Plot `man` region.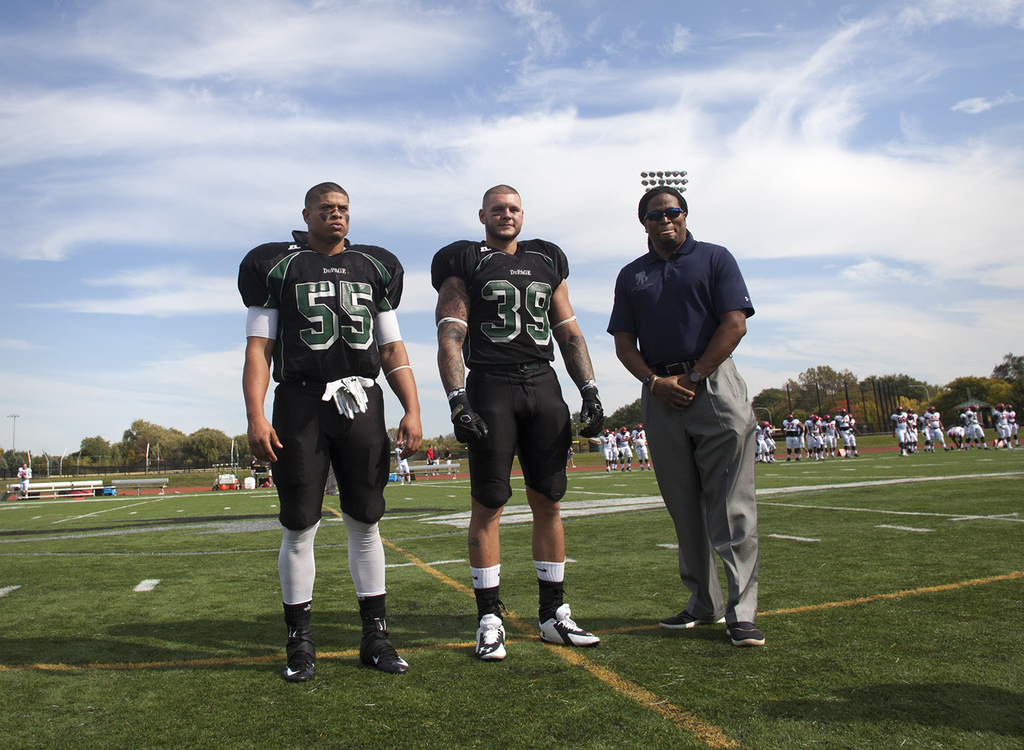
Plotted at (x1=240, y1=179, x2=421, y2=690).
